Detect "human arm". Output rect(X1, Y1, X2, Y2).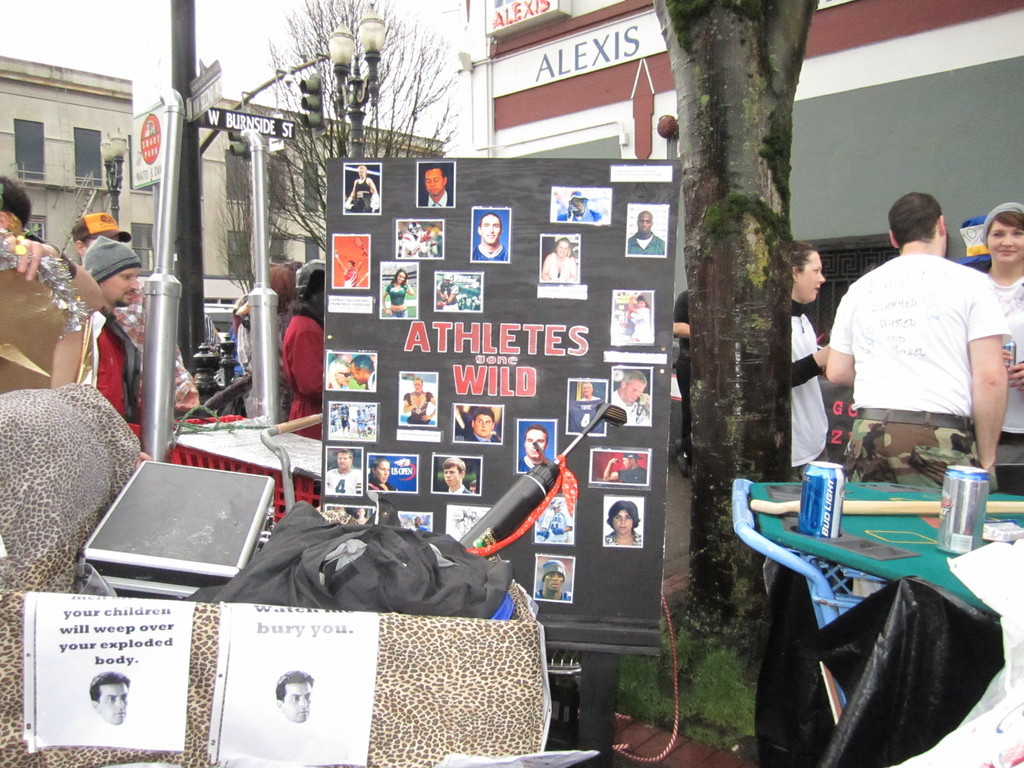
rect(293, 321, 326, 399).
